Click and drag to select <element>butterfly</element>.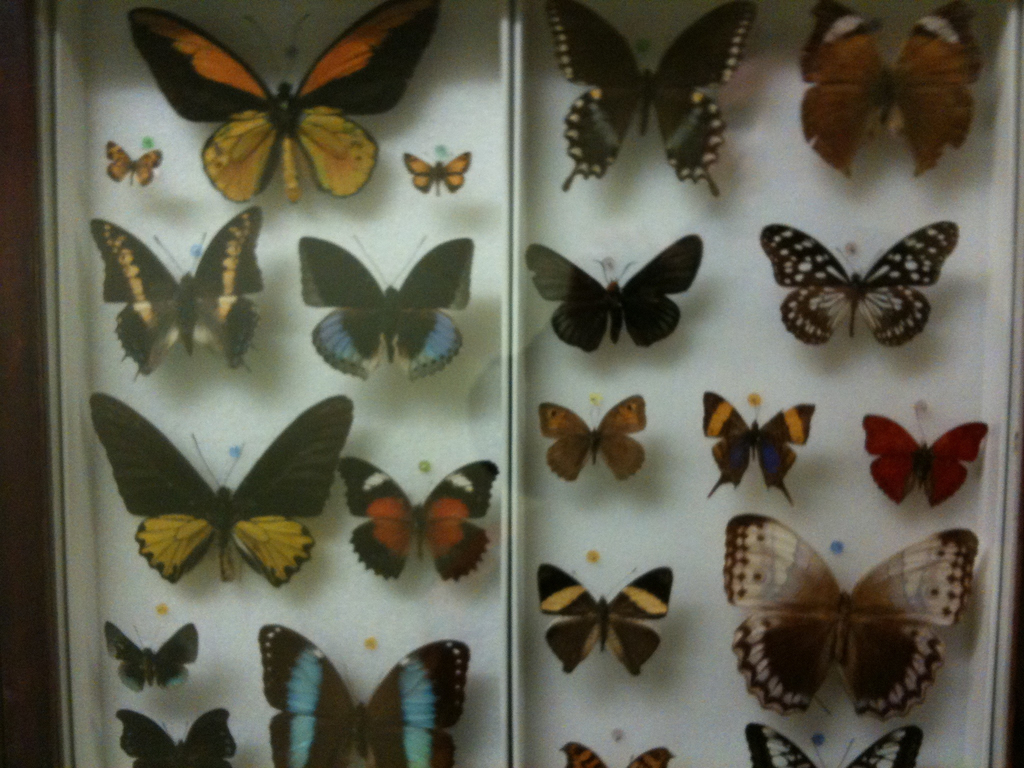
Selection: [737, 726, 910, 767].
